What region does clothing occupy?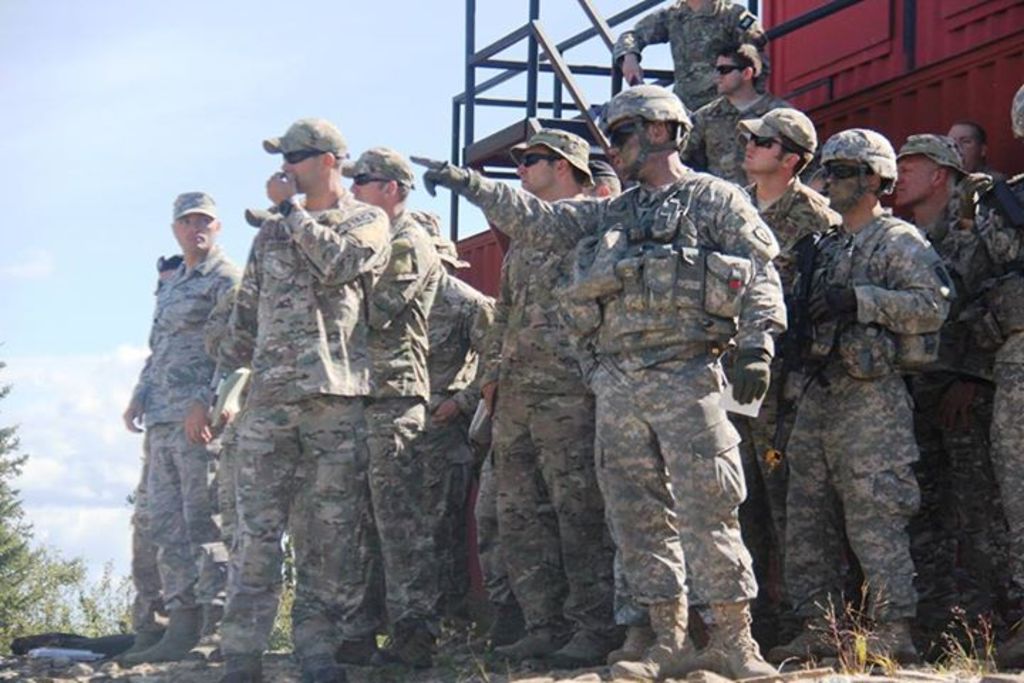
rect(451, 155, 781, 615).
